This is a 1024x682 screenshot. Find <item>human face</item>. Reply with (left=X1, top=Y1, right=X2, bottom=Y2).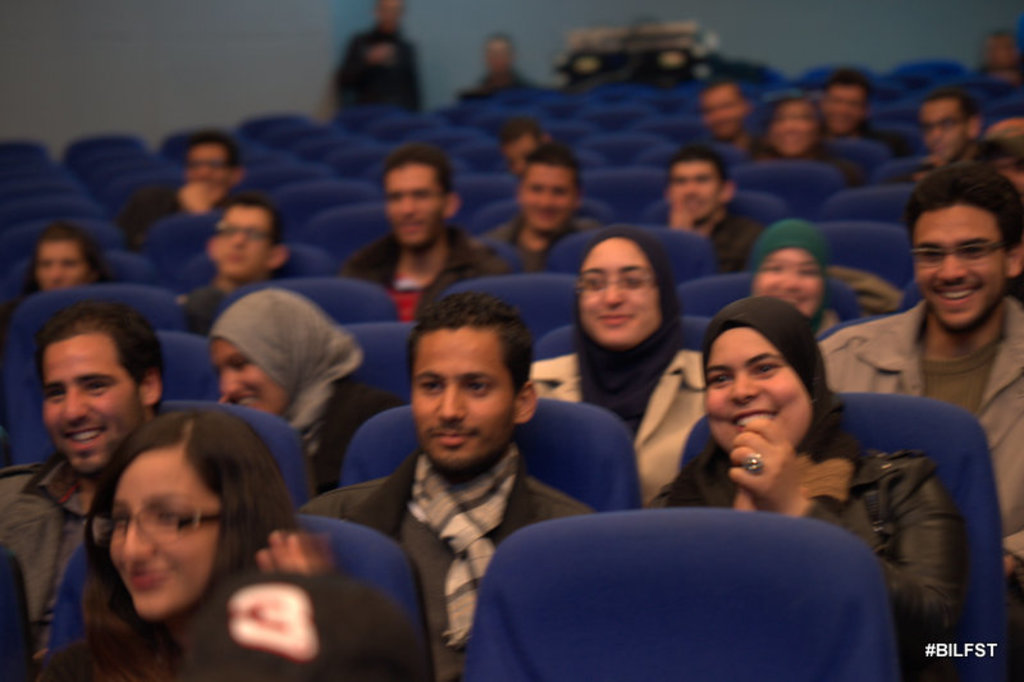
(left=210, top=202, right=271, bottom=282).
